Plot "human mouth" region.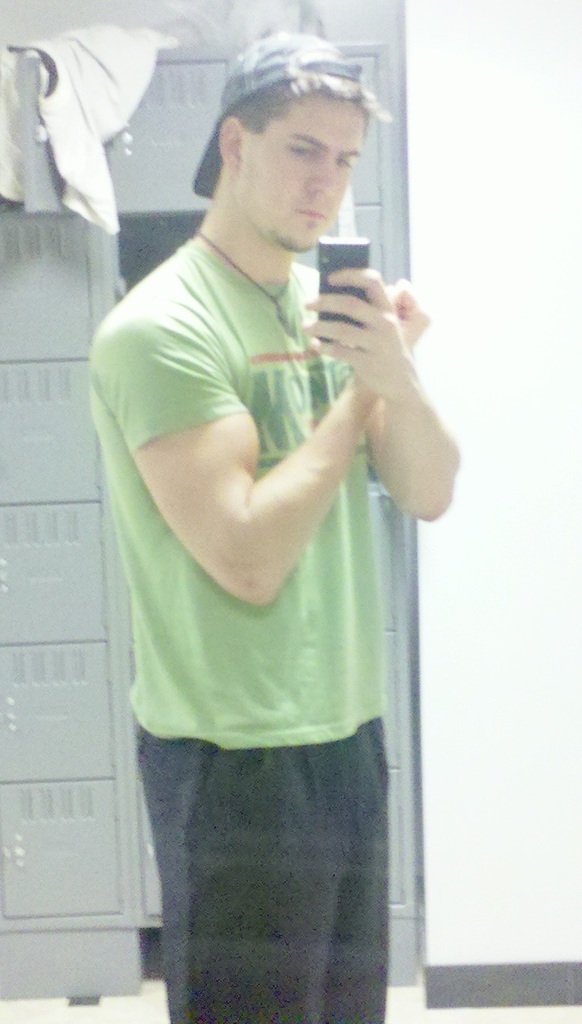
Plotted at 288, 200, 327, 228.
